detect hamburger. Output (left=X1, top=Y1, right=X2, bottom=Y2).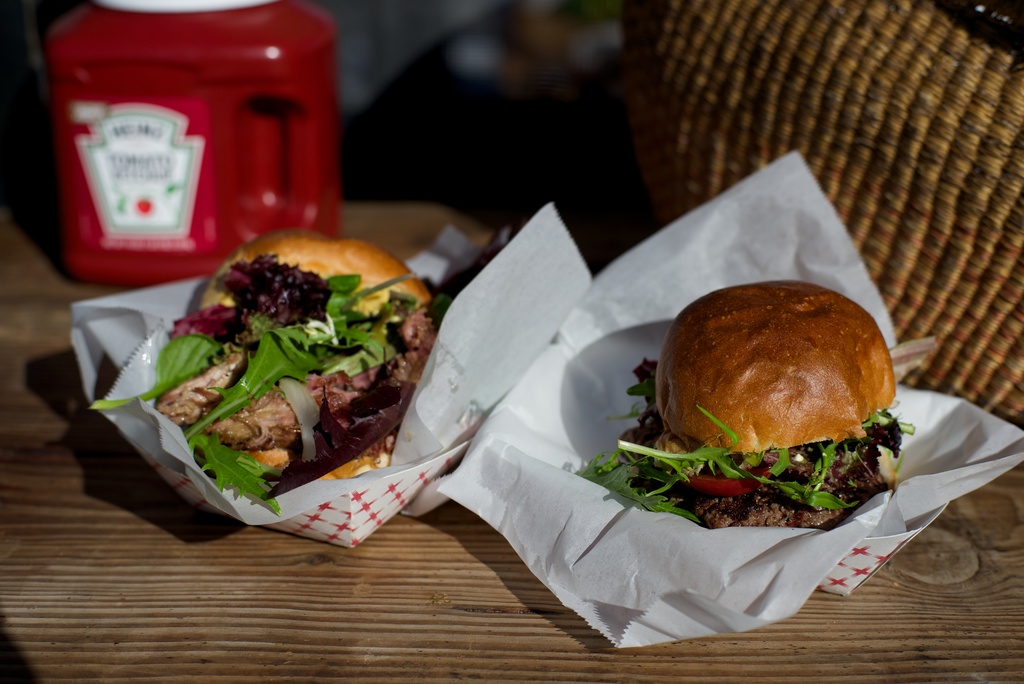
(left=94, top=229, right=449, bottom=517).
